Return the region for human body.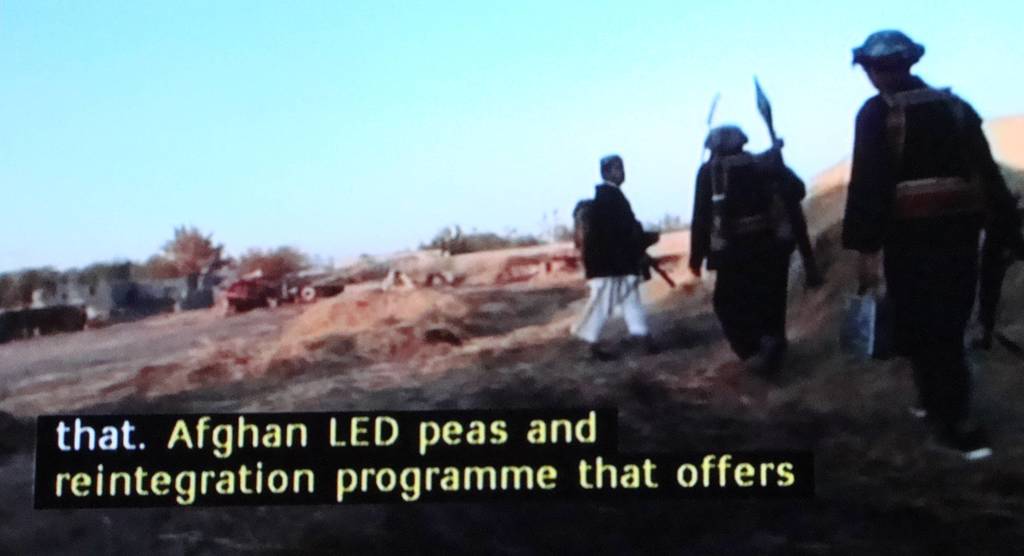
bbox=[850, 83, 1010, 455].
